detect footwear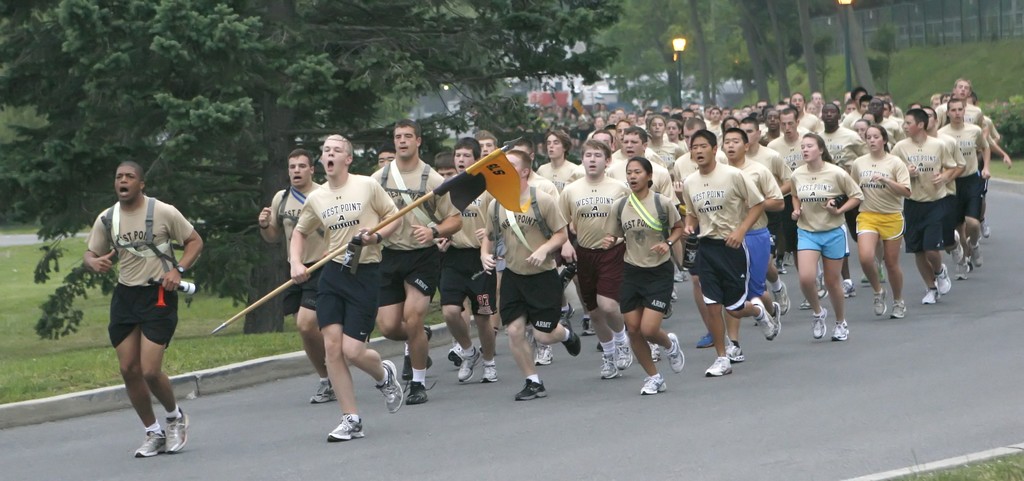
950 230 962 261
